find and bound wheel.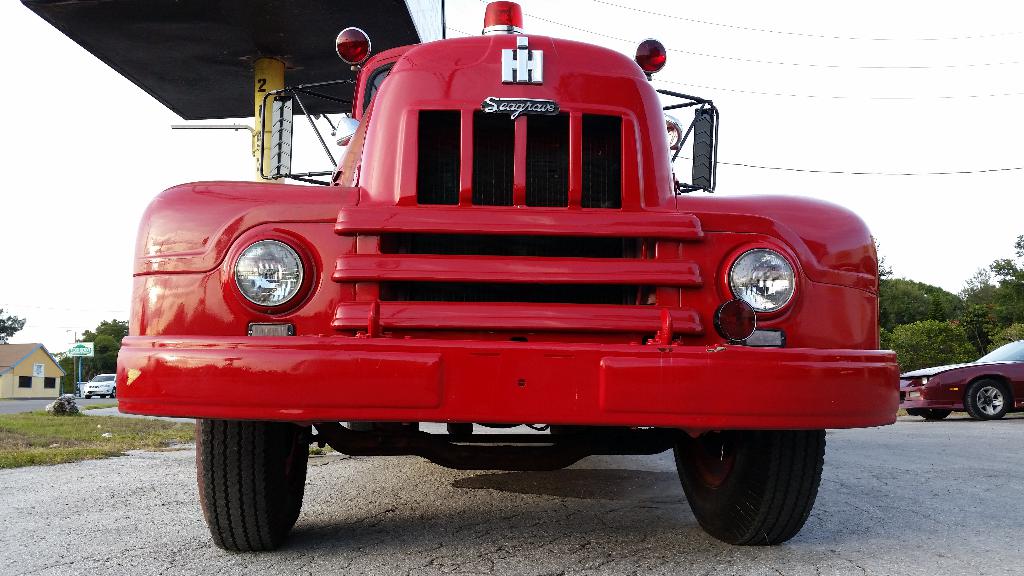
Bound: (99, 396, 105, 397).
